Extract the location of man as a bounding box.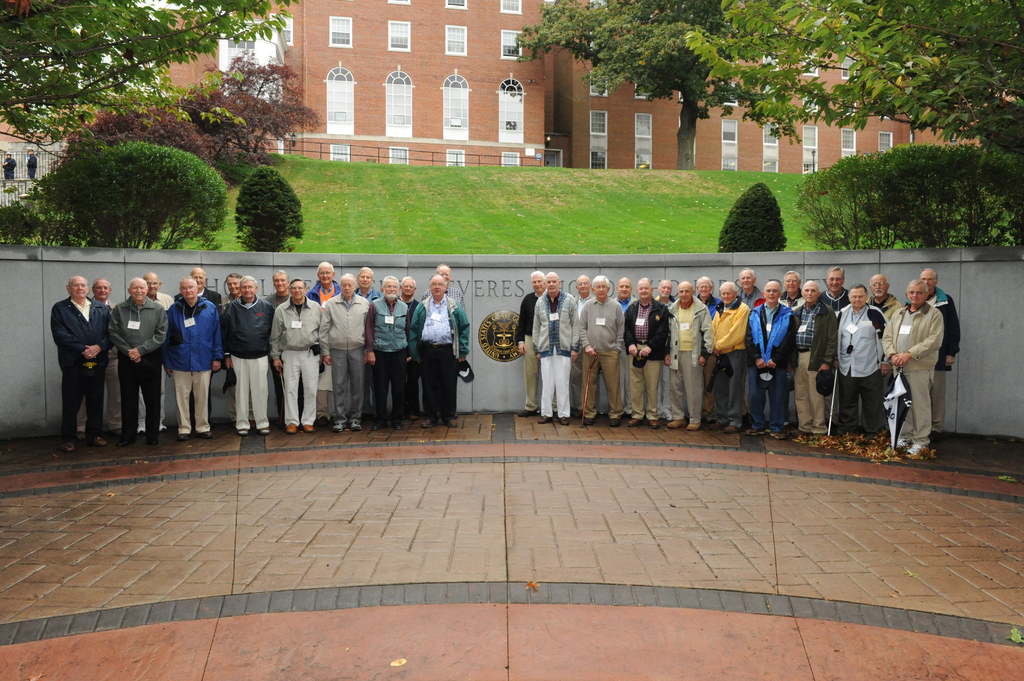
Rect(179, 269, 223, 437).
